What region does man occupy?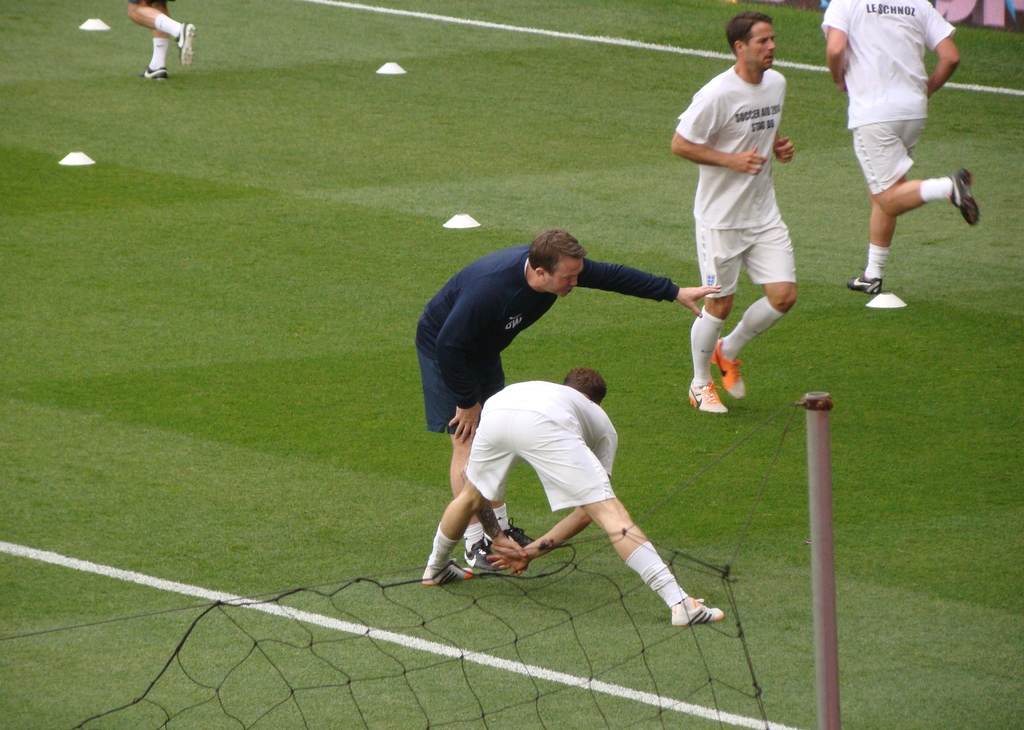
Rect(416, 224, 723, 569).
